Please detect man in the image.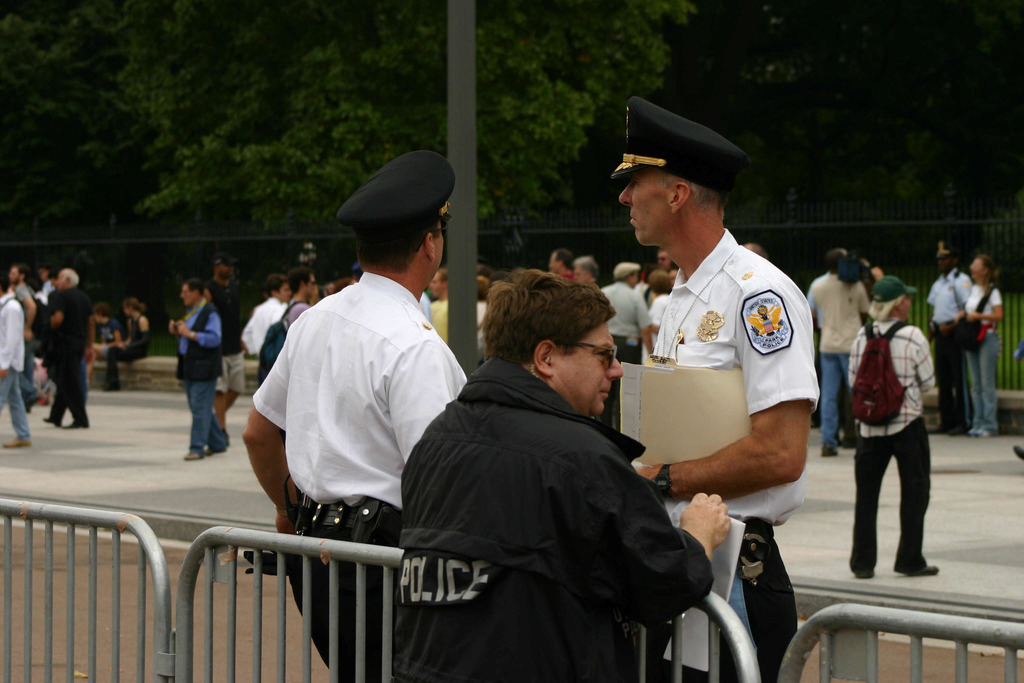
<region>593, 262, 659, 370</region>.
